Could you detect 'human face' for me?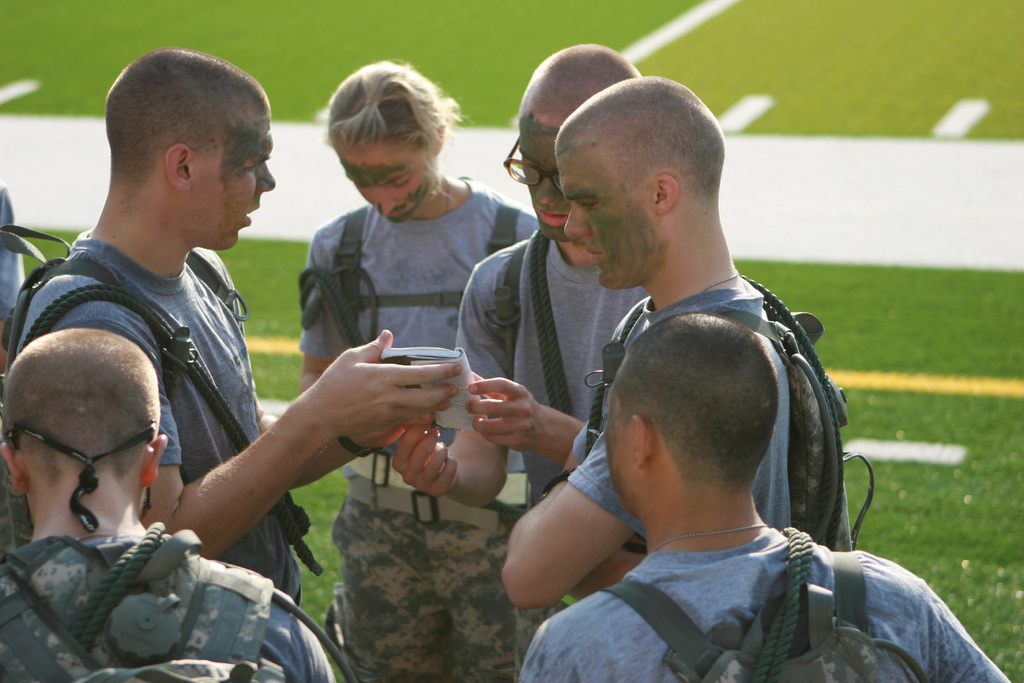
Detection result: detection(513, 114, 559, 240).
